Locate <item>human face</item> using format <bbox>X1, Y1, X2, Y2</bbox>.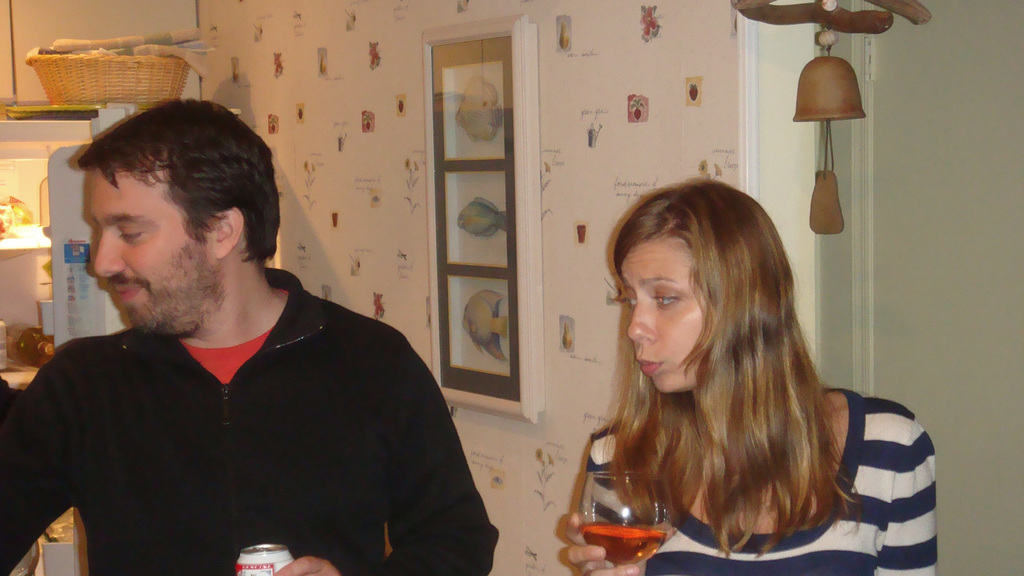
<bbox>94, 172, 209, 331</bbox>.
